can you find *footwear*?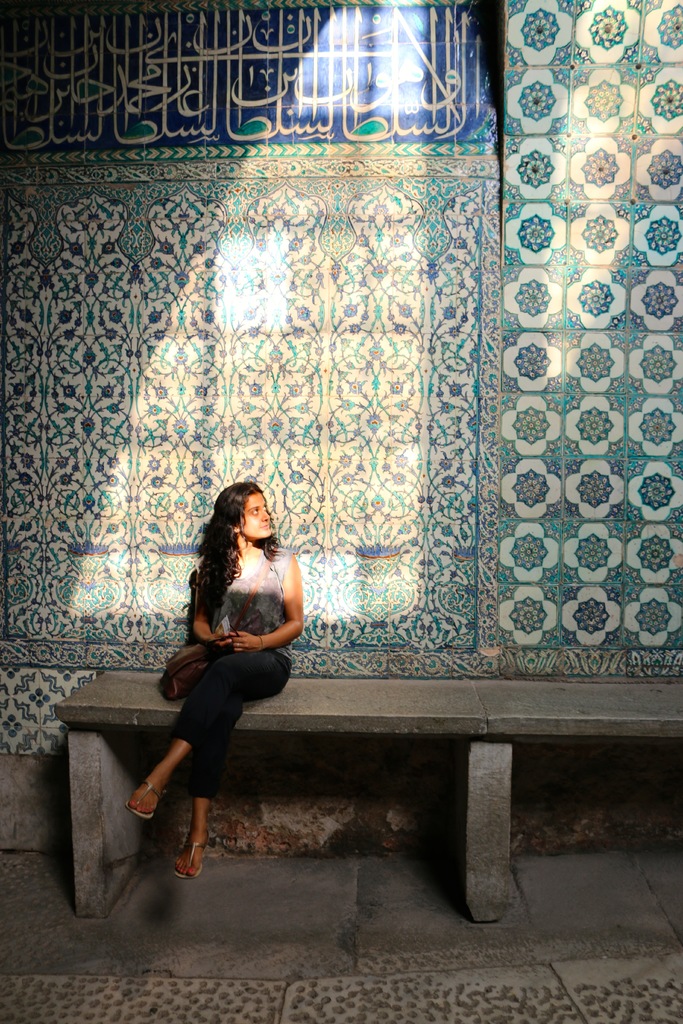
Yes, bounding box: <bbox>127, 780, 158, 823</bbox>.
